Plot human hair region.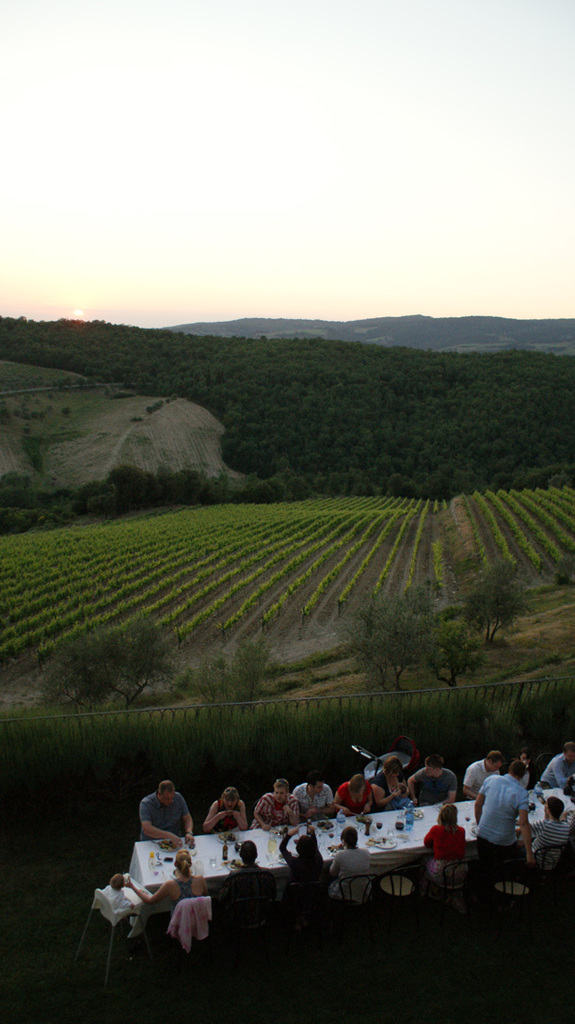
Plotted at {"left": 427, "top": 756, "right": 445, "bottom": 770}.
